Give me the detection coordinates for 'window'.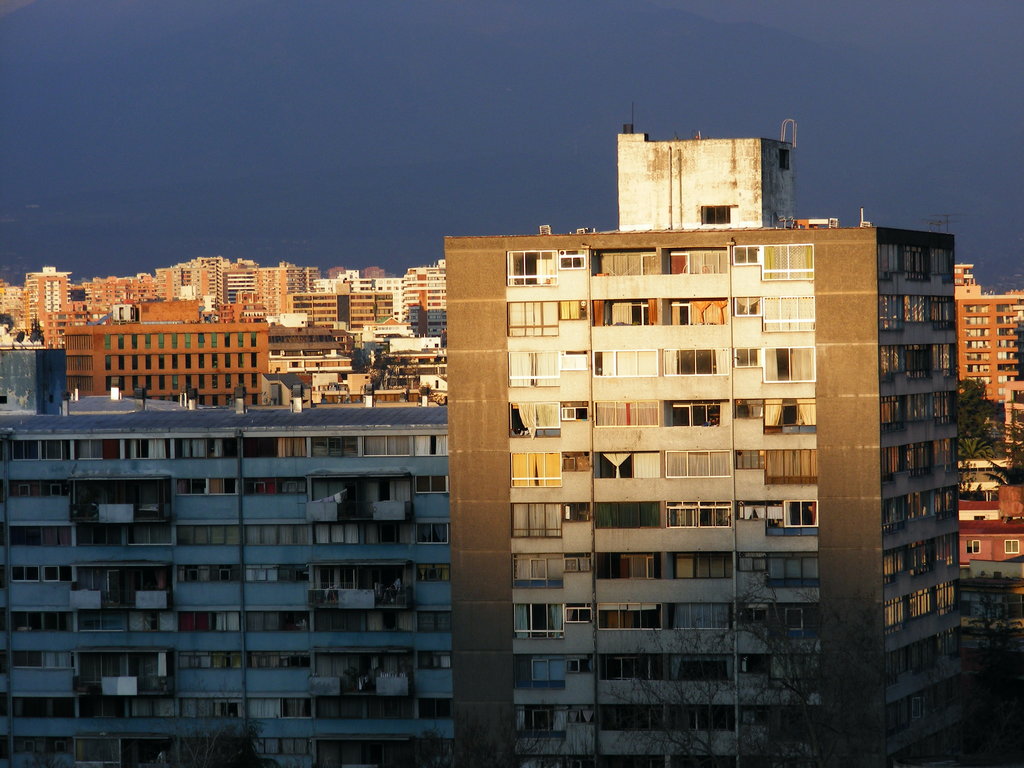
[673,657,731,685].
